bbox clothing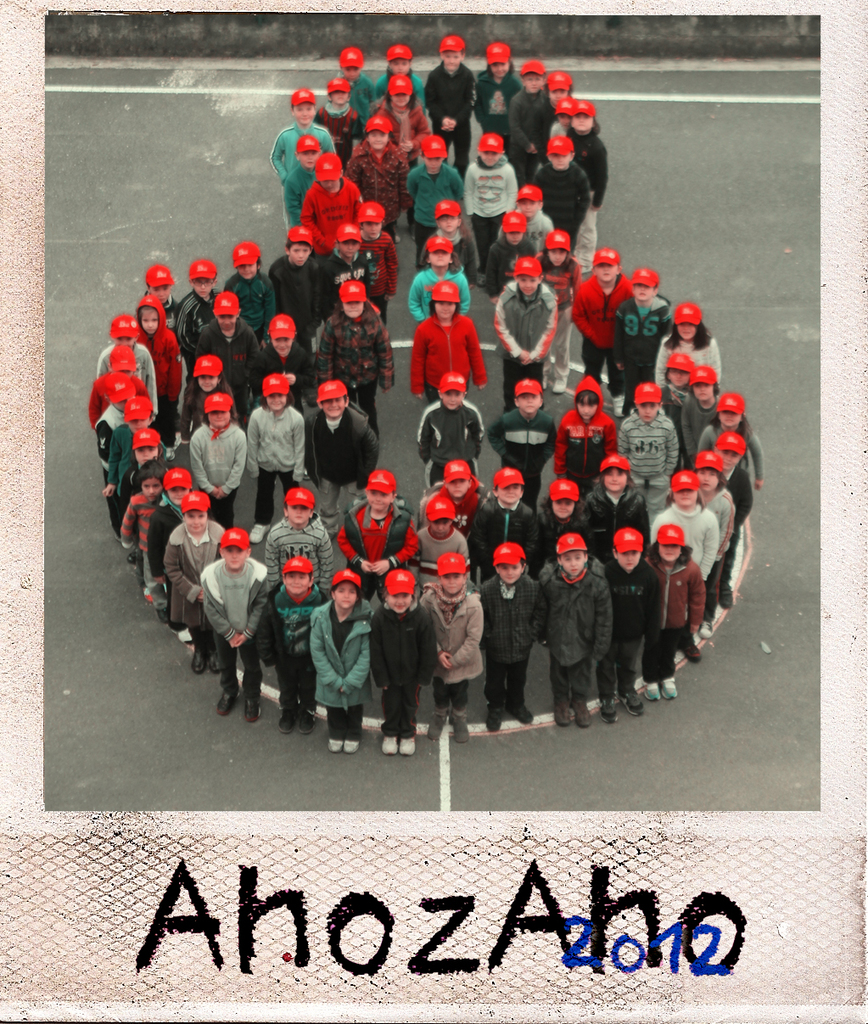
rect(529, 146, 581, 220)
